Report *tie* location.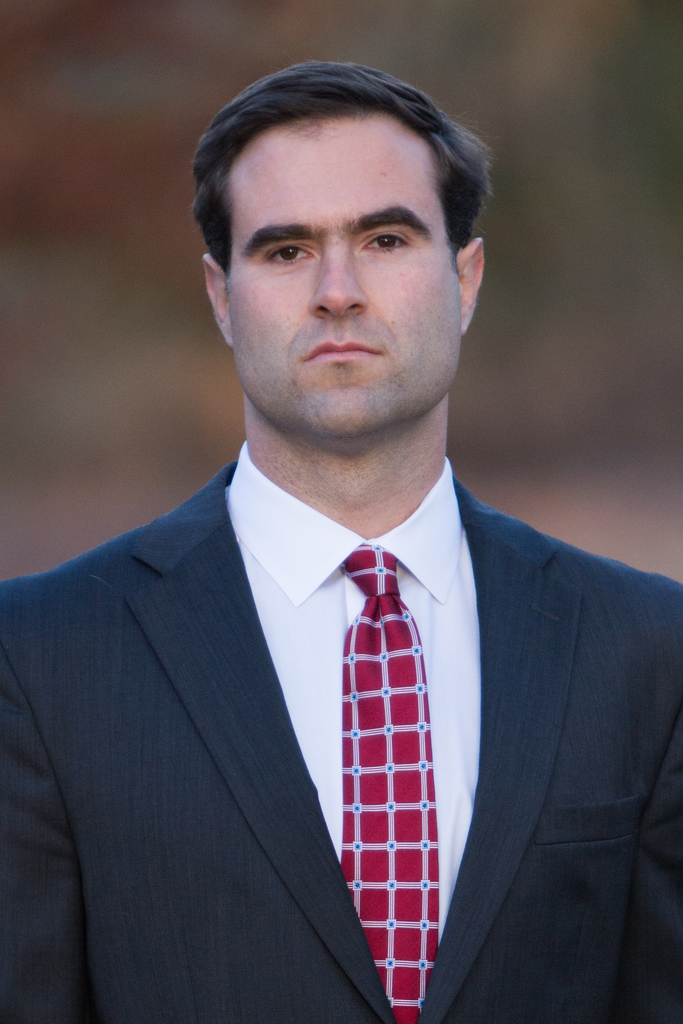
Report: pyautogui.locateOnScreen(335, 543, 441, 1023).
